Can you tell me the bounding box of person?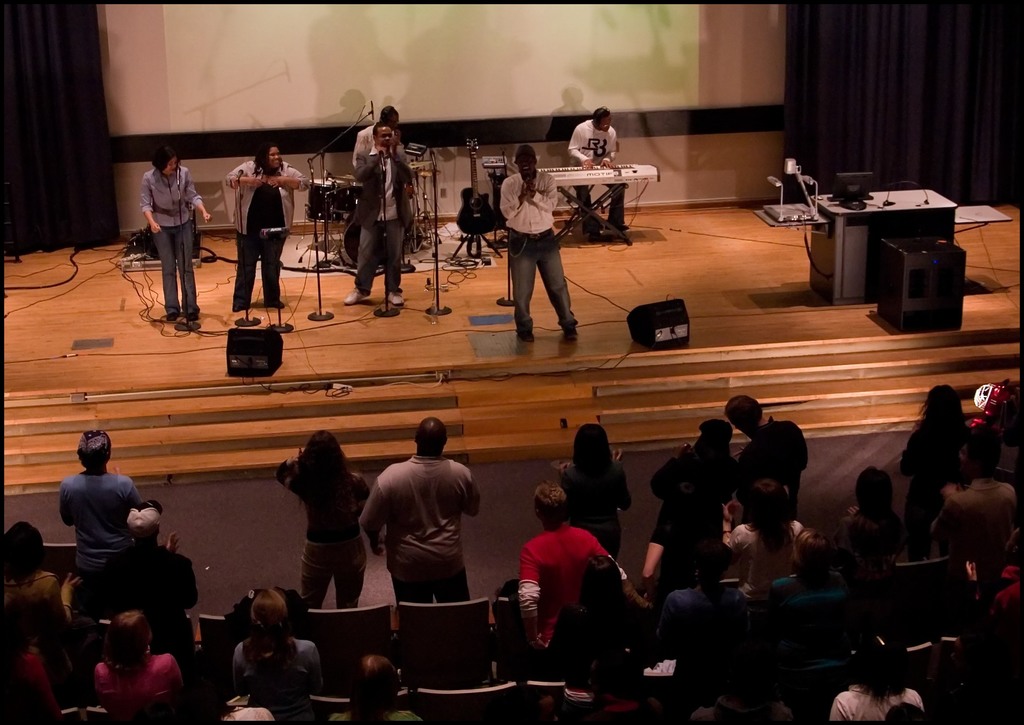
<region>723, 395, 796, 514</region>.
